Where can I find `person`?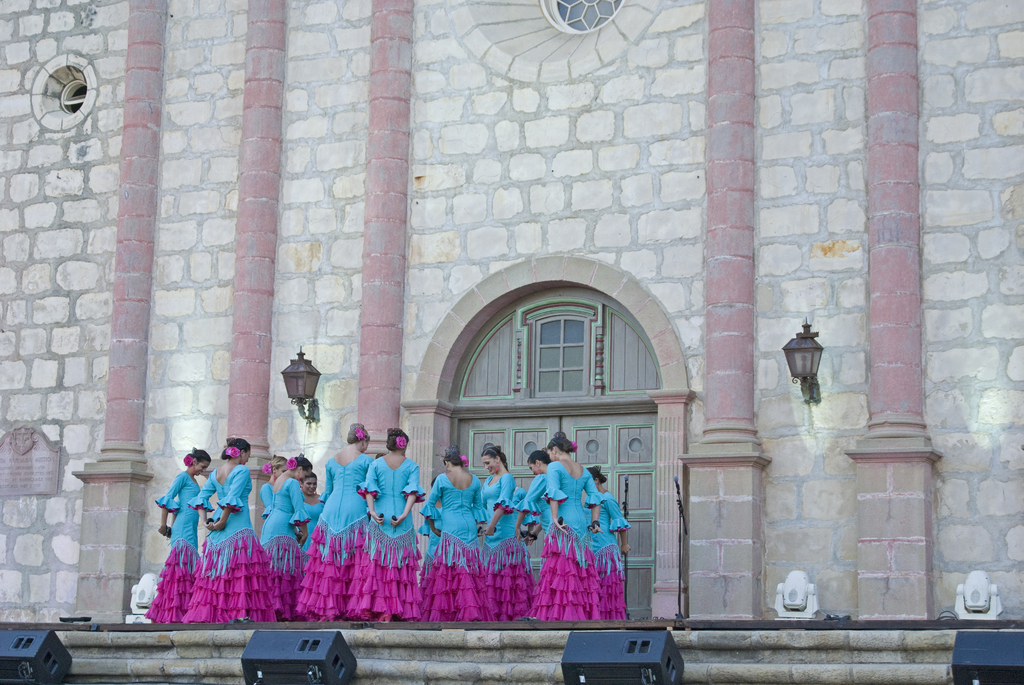
You can find it at (left=353, top=430, right=429, bottom=615).
